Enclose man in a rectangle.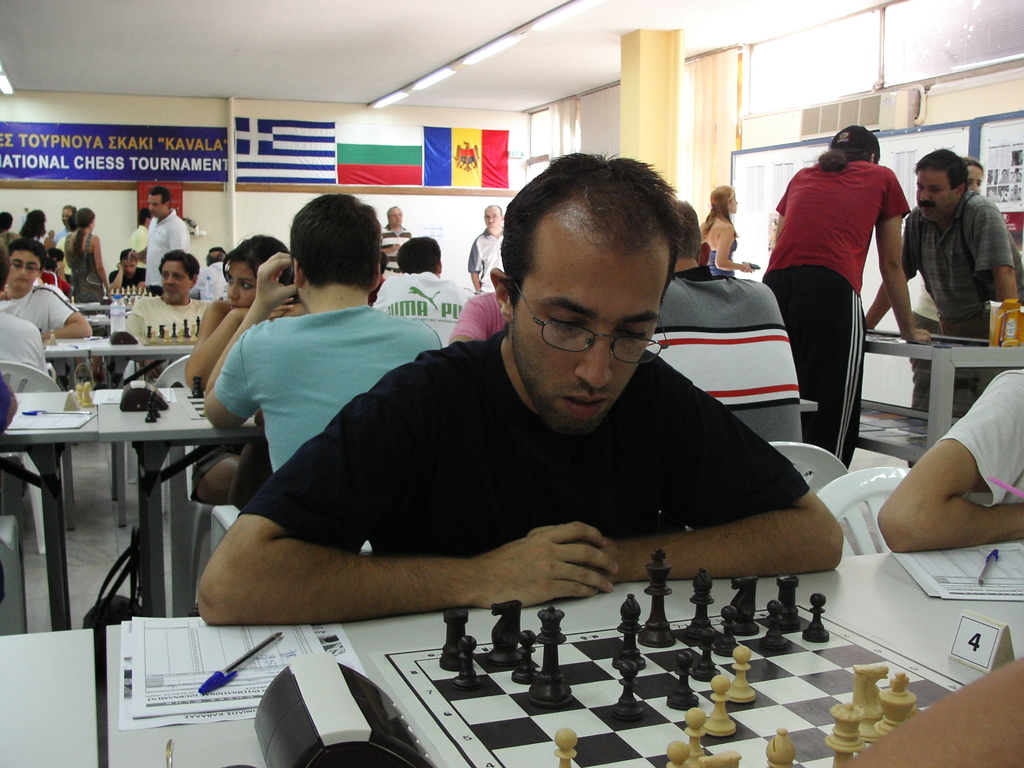
367, 252, 389, 307.
